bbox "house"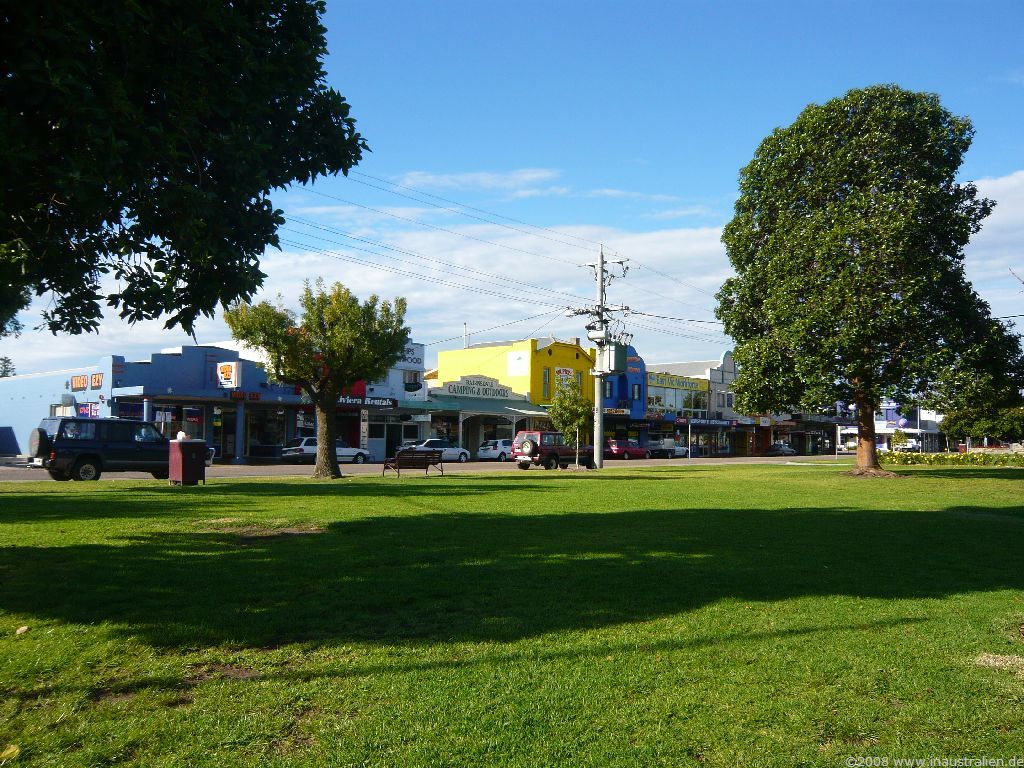
select_region(641, 369, 716, 453)
